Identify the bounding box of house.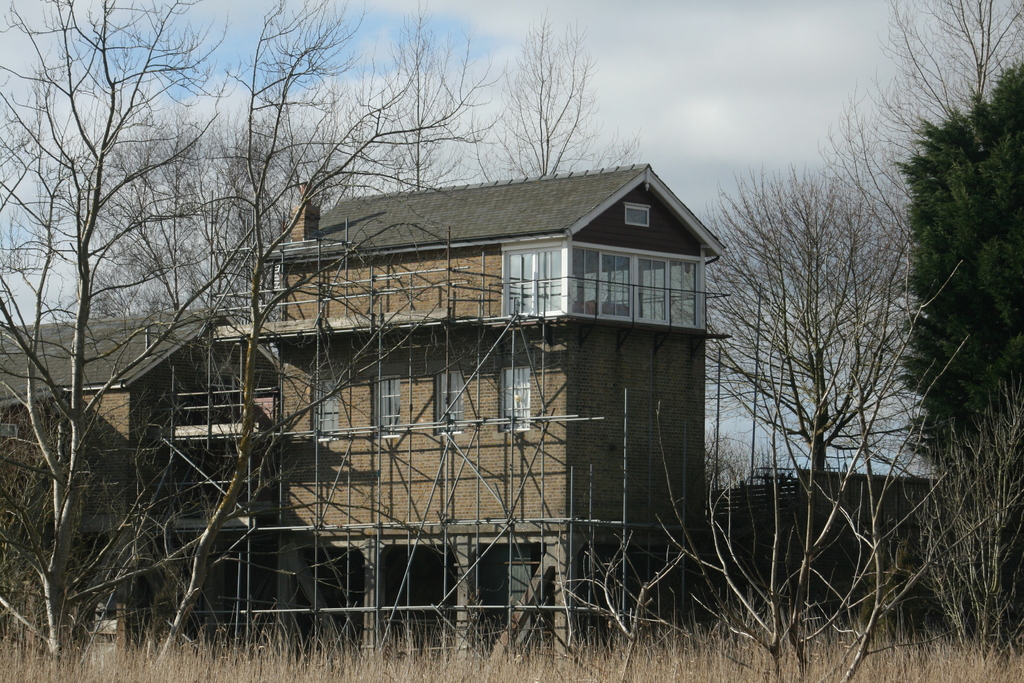
x1=206 y1=152 x2=735 y2=680.
